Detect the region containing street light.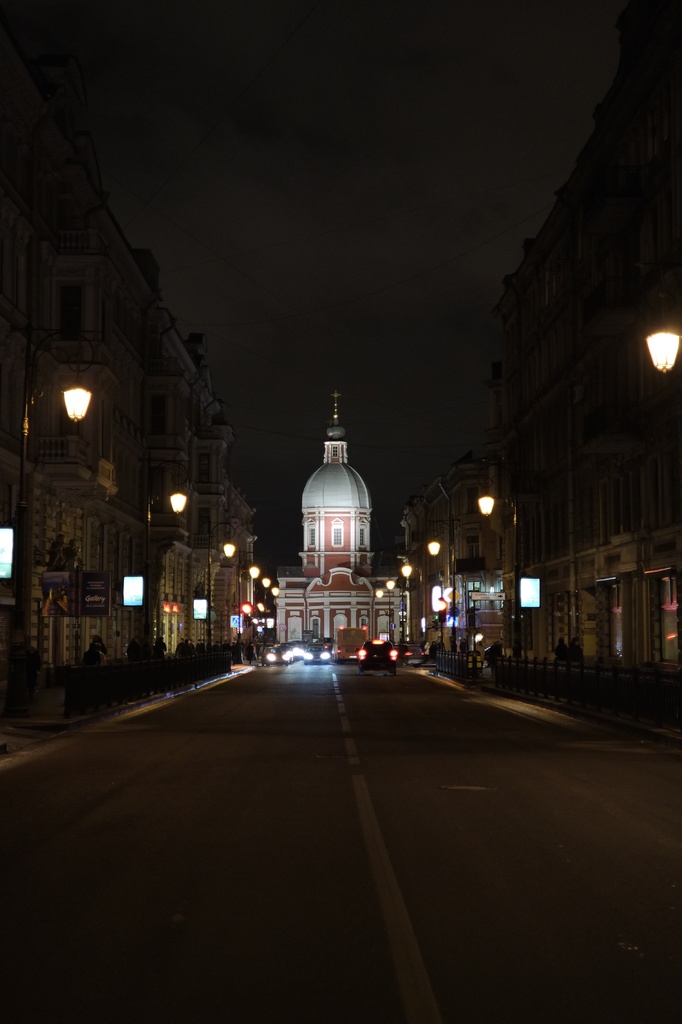
box(474, 460, 521, 668).
